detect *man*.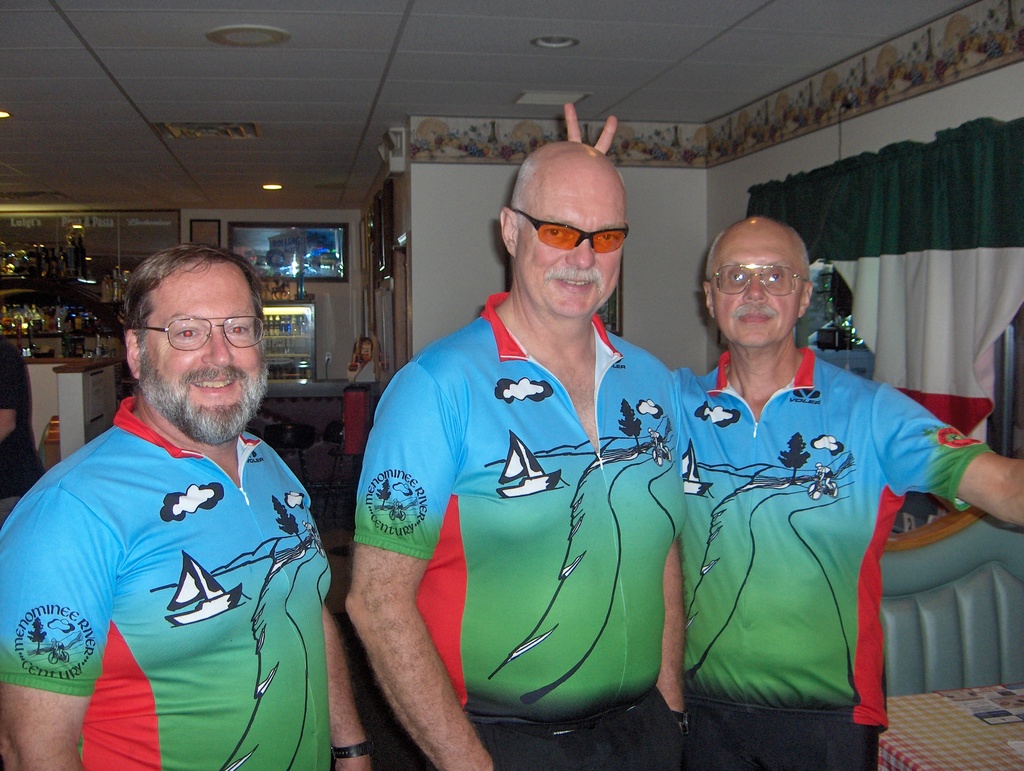
Detected at <box>652,209,1023,768</box>.
